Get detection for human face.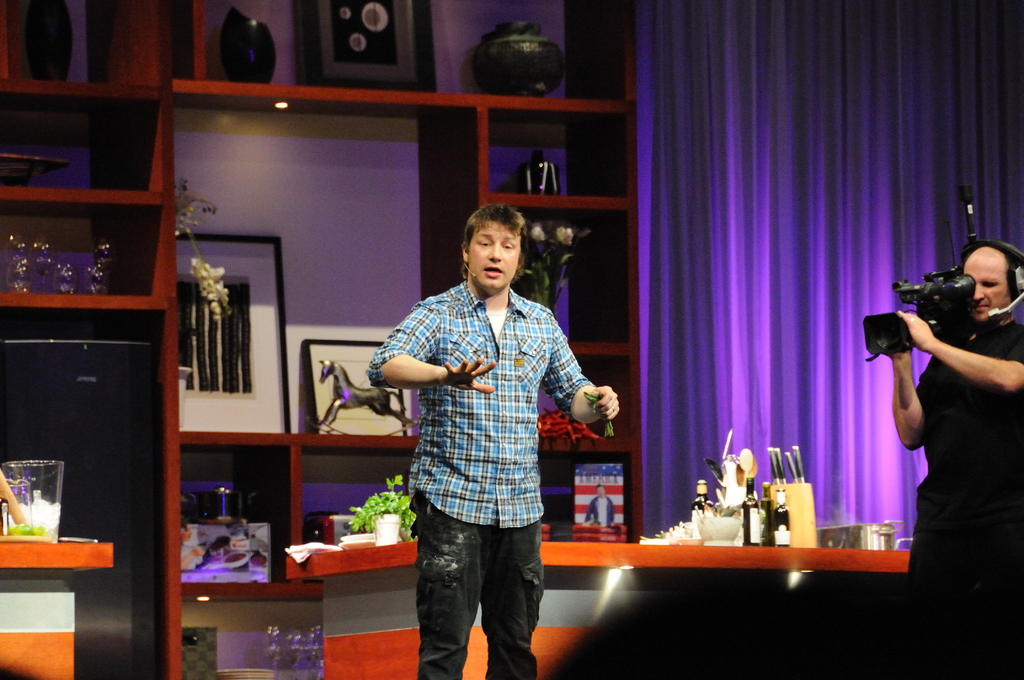
Detection: select_region(471, 216, 521, 287).
